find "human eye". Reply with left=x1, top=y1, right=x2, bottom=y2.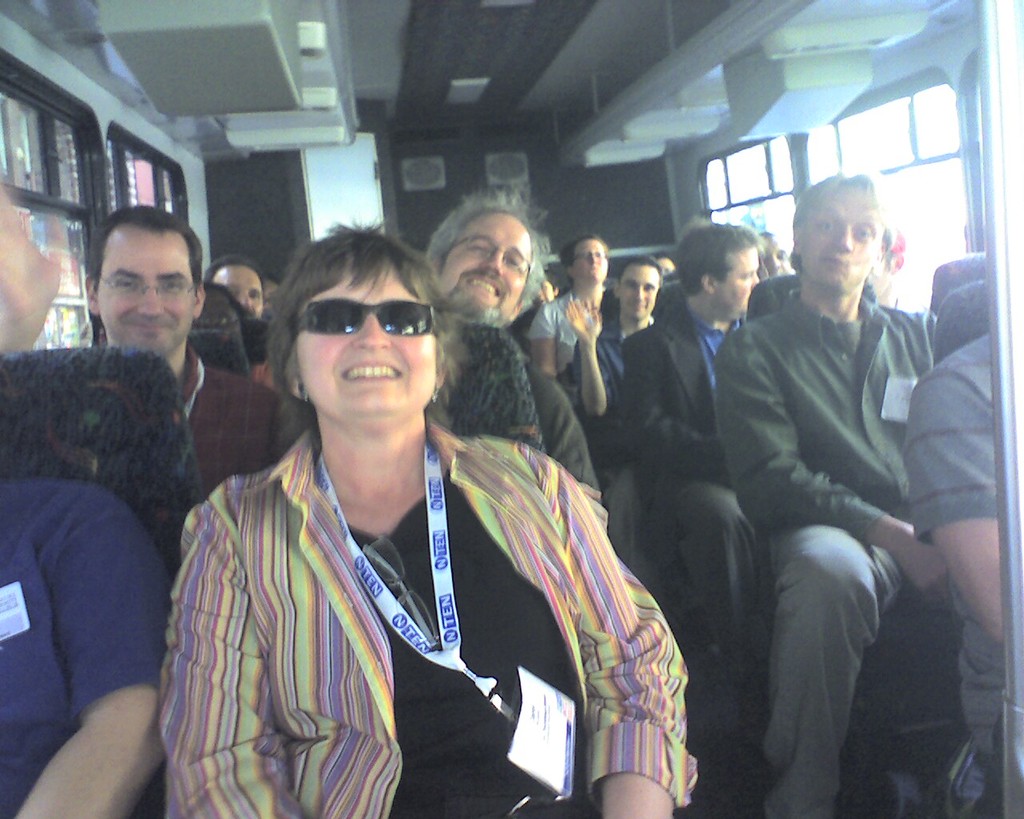
left=814, top=218, right=838, bottom=232.
